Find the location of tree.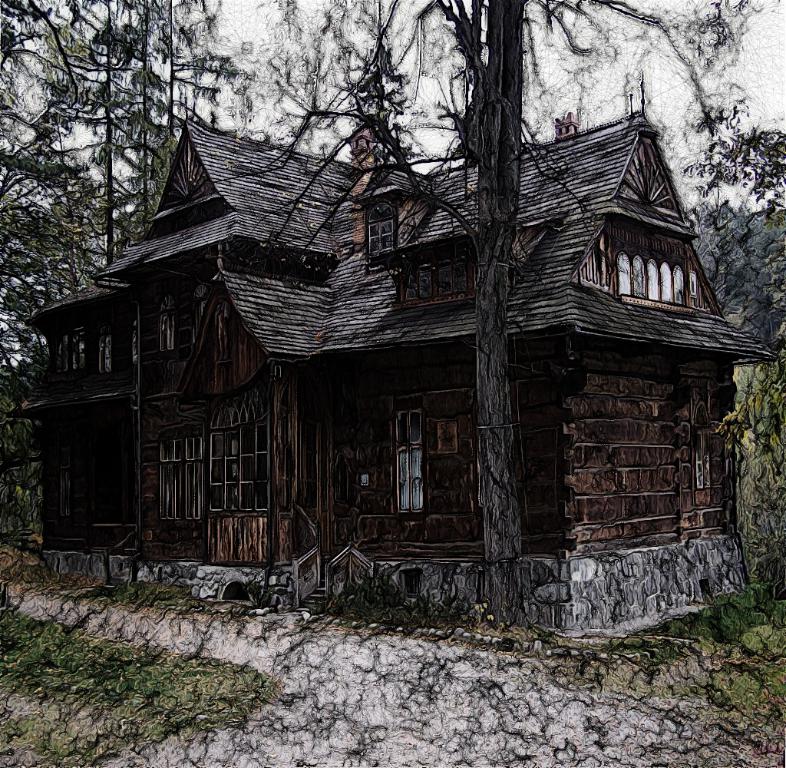
Location: pyautogui.locateOnScreen(58, 0, 246, 284).
